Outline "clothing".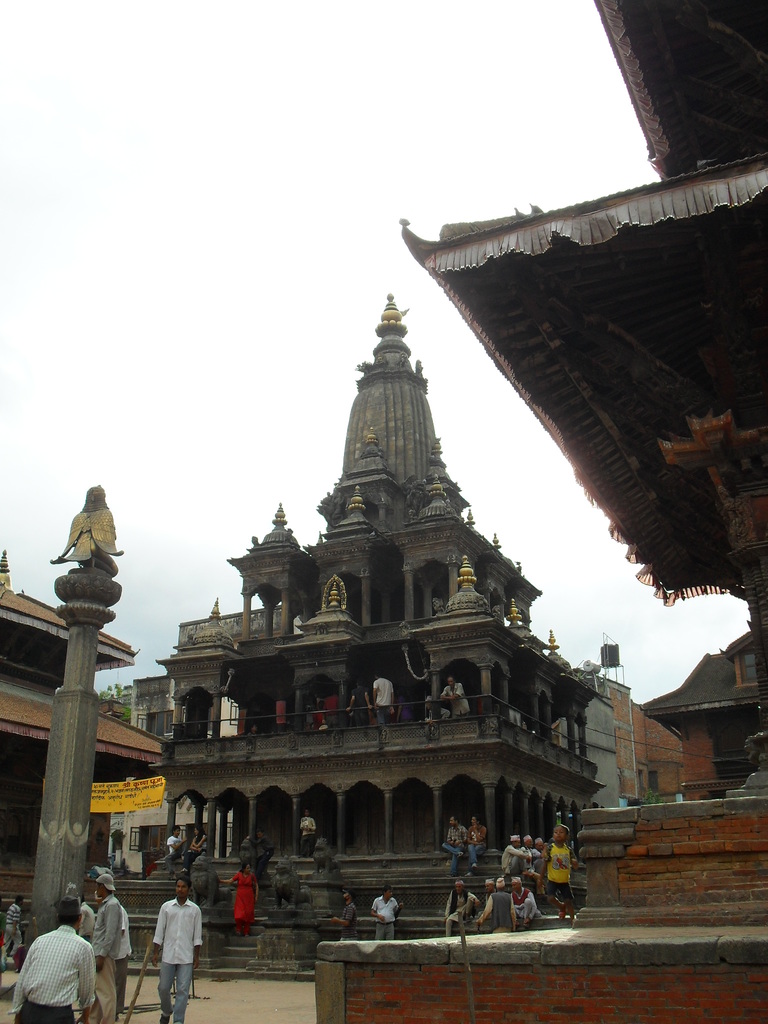
Outline: 447 888 475 925.
